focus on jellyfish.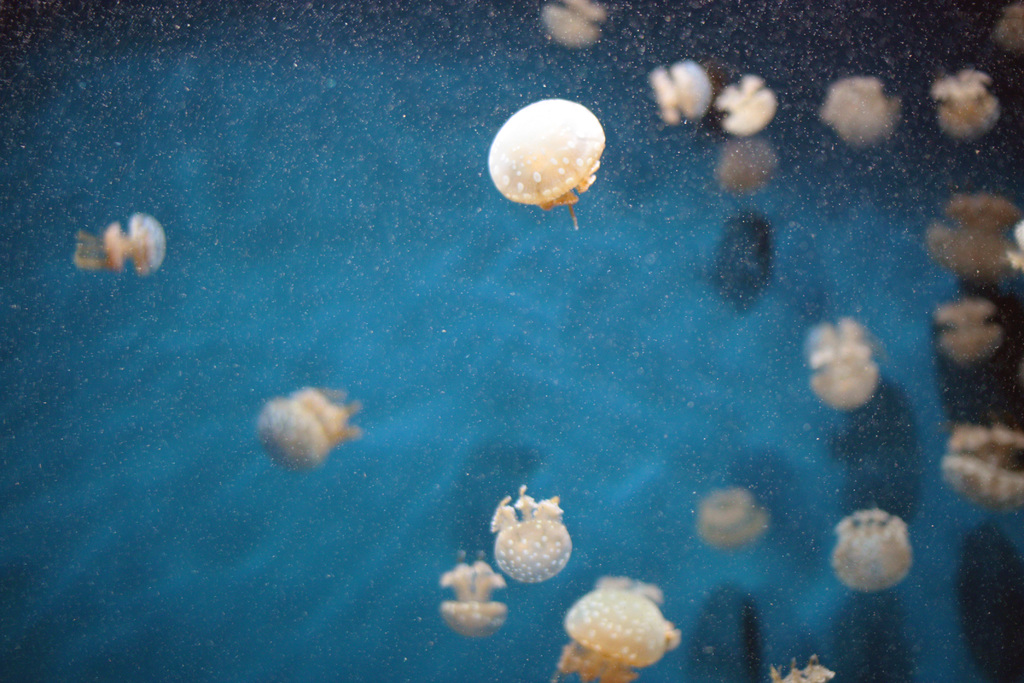
Focused at bbox=(932, 295, 1002, 368).
